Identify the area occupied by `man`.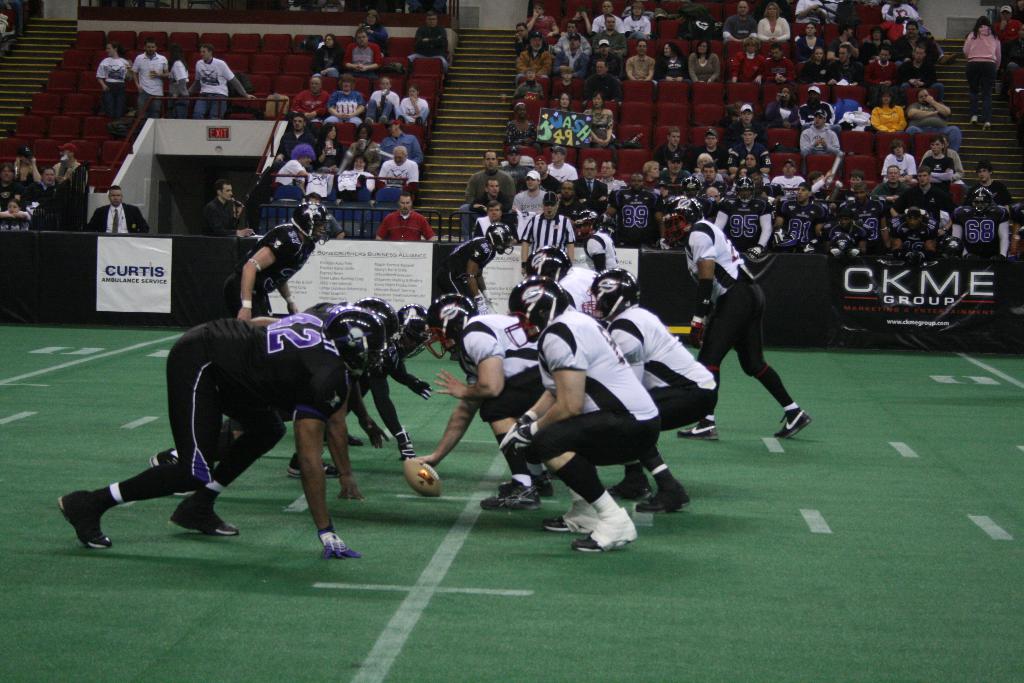
Area: left=592, top=45, right=623, bottom=78.
